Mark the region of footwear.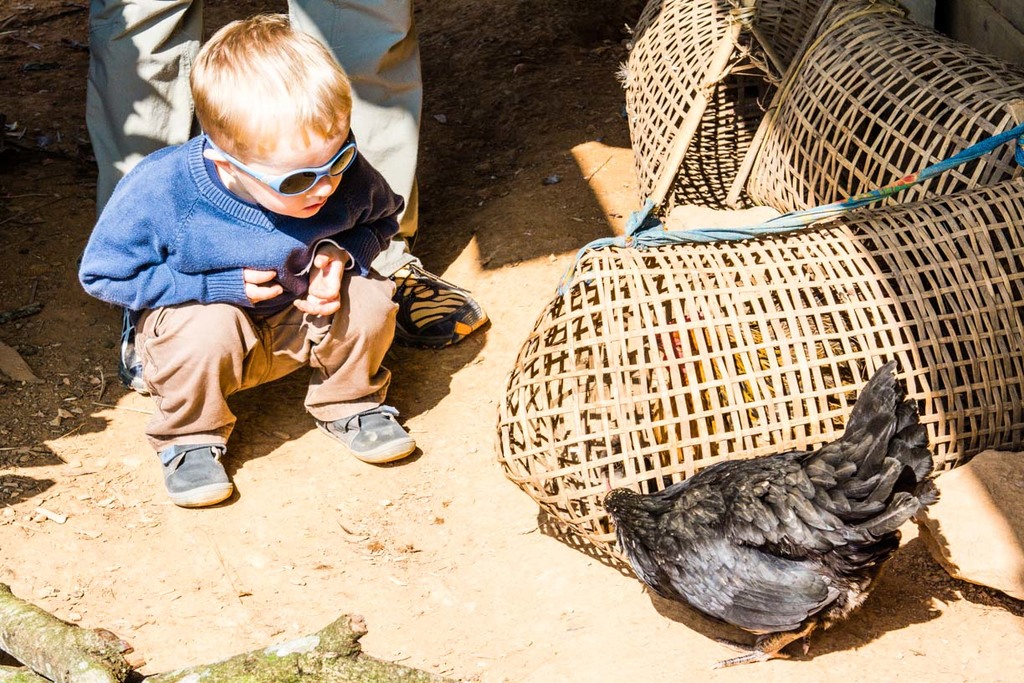
Region: crop(115, 307, 158, 394).
